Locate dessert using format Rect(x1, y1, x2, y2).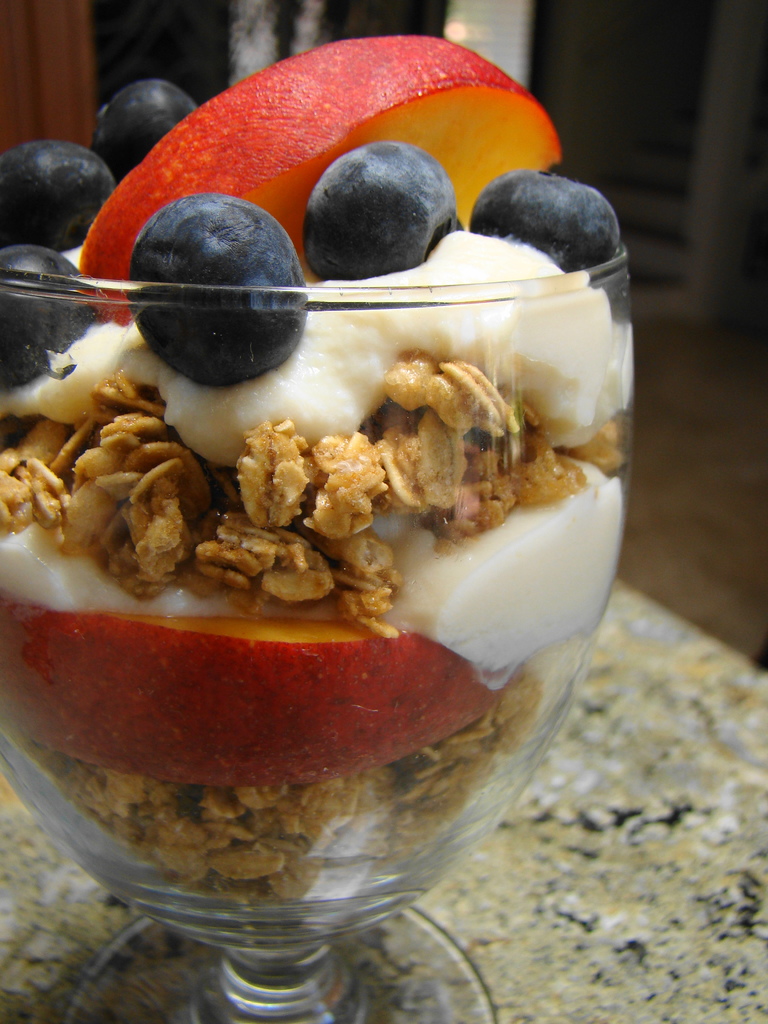
Rect(0, 191, 630, 992).
